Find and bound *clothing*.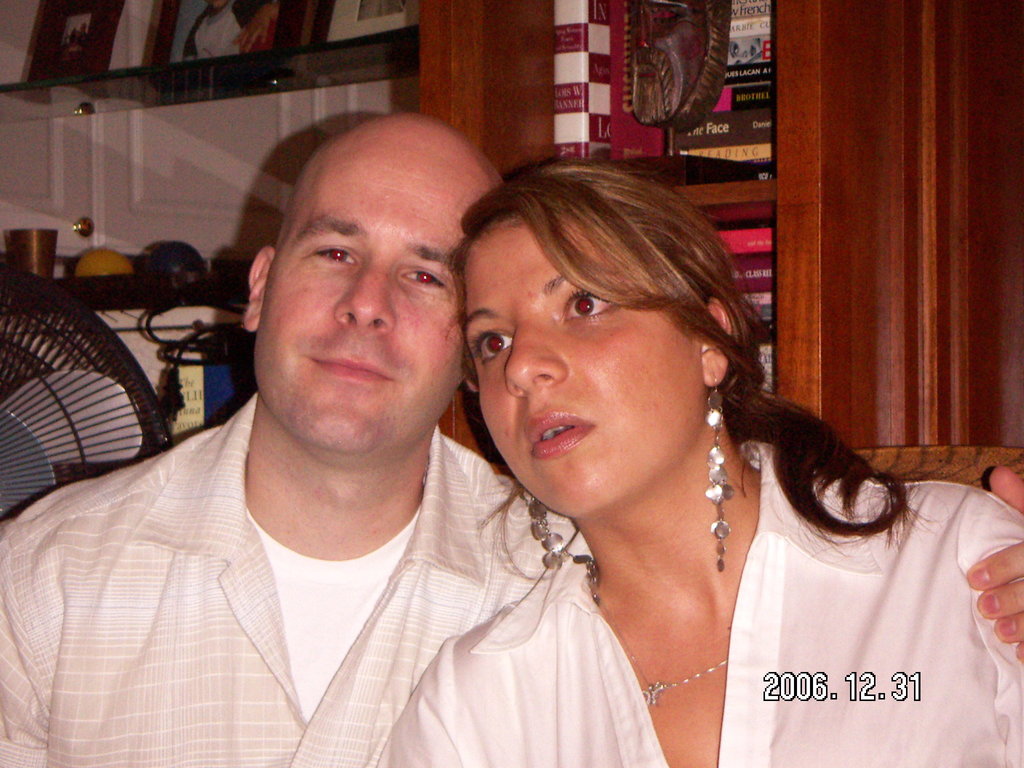
Bound: 37,383,629,762.
